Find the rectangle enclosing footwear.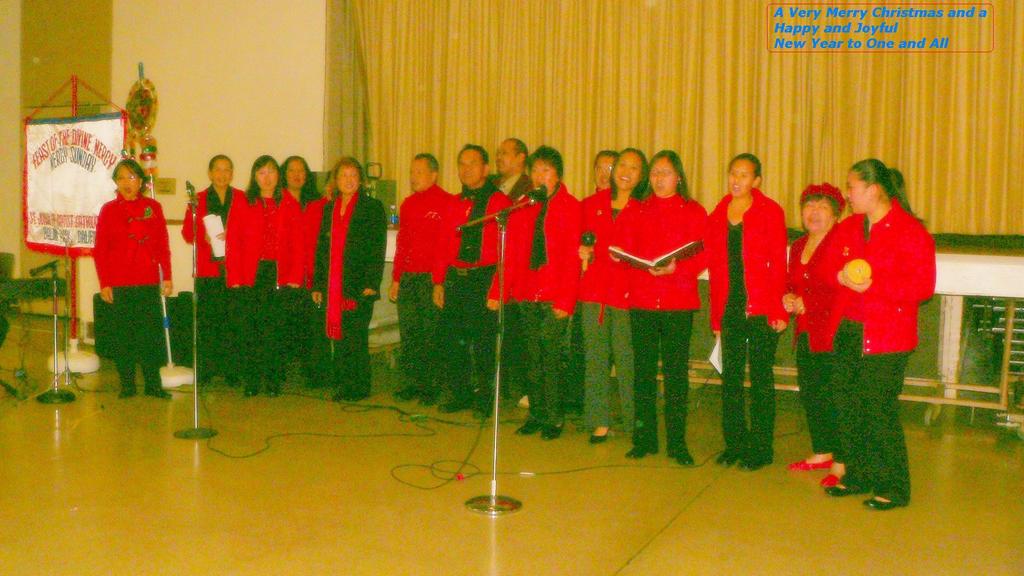
(x1=863, y1=498, x2=898, y2=511).
